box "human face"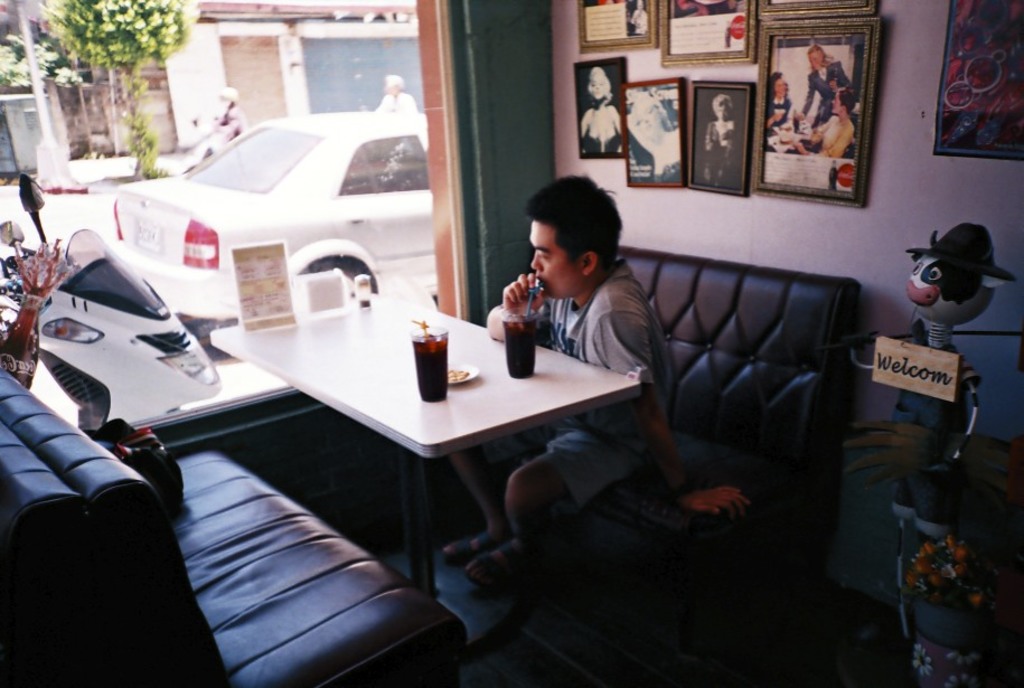
[529, 218, 581, 299]
